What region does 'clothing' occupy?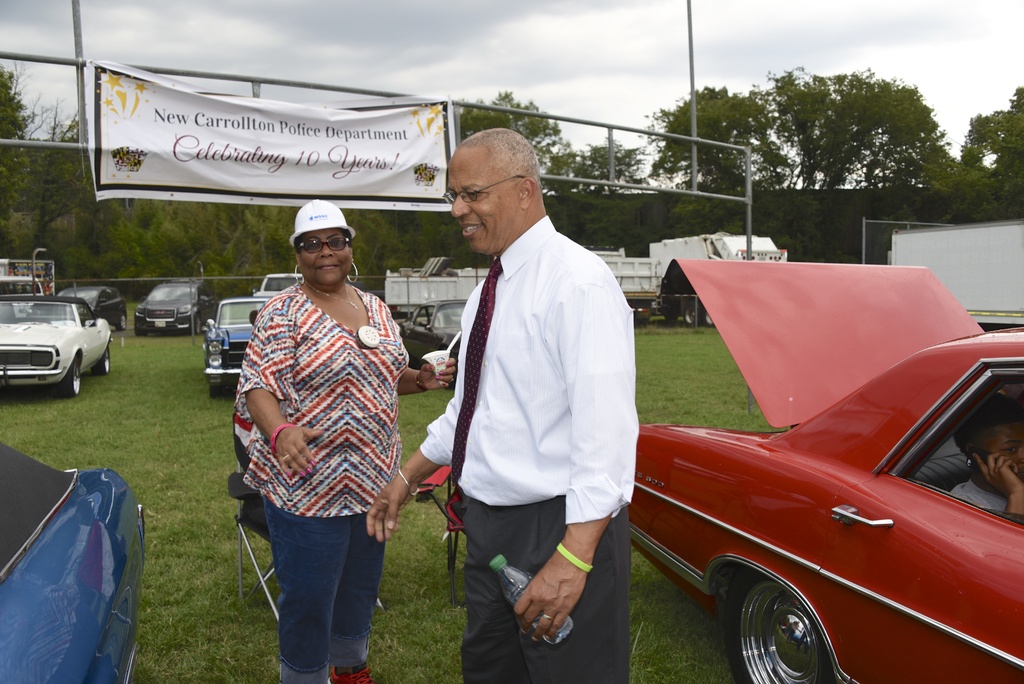
detection(232, 277, 406, 683).
